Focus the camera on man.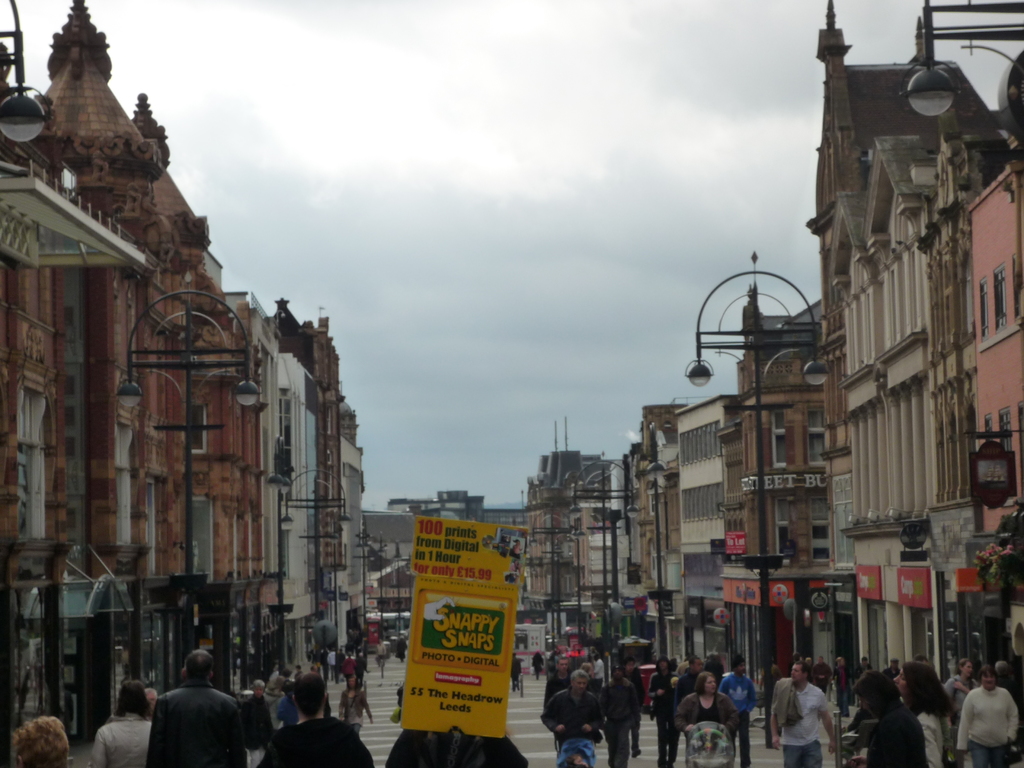
Focus region: x1=128 y1=643 x2=240 y2=767.
